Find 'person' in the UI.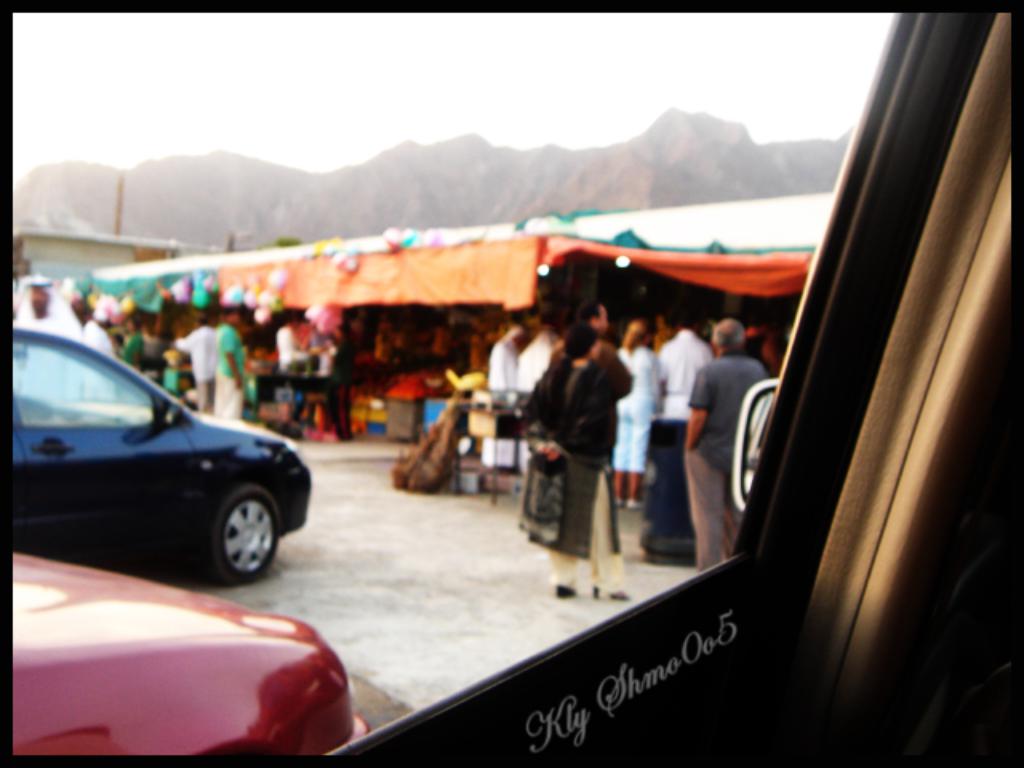
UI element at bbox=(488, 318, 544, 426).
